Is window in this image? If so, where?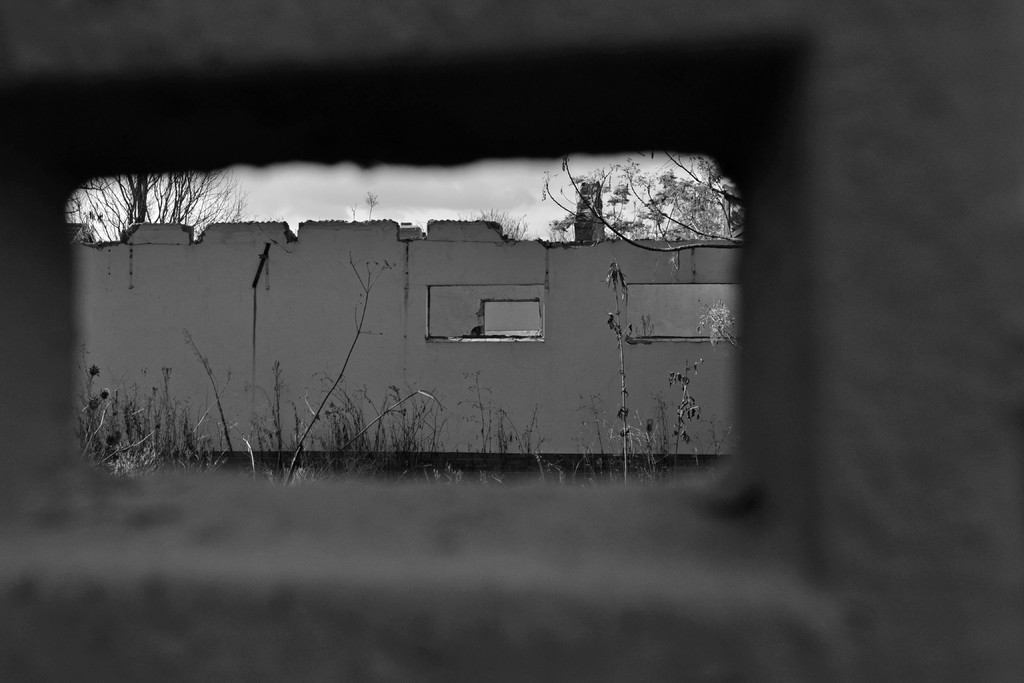
Yes, at x1=626 y1=273 x2=750 y2=342.
